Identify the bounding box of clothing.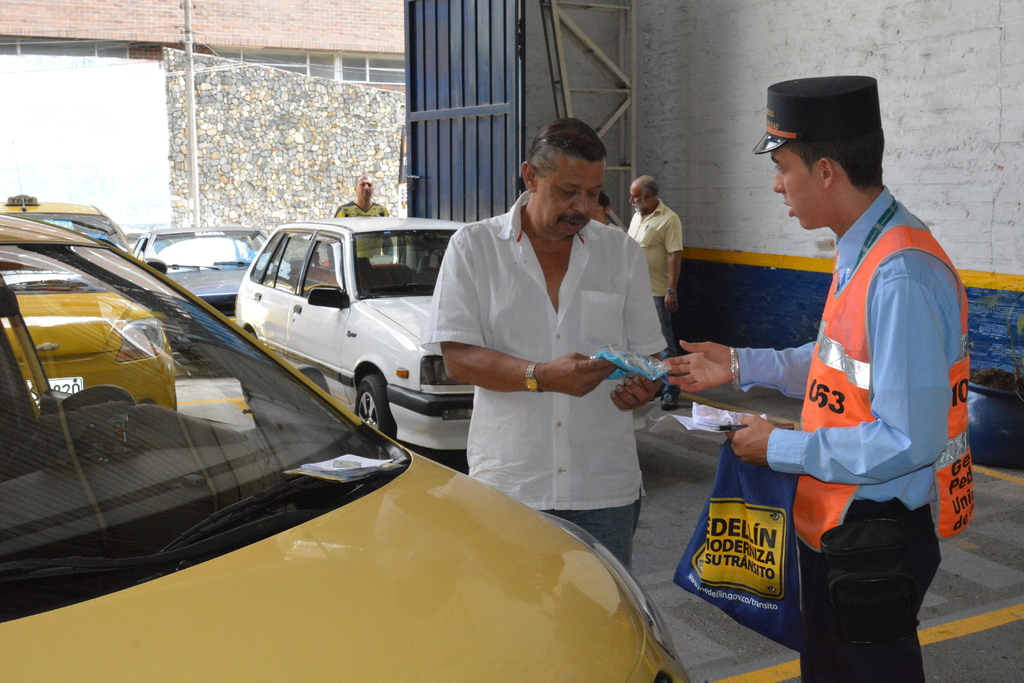
bbox(328, 194, 390, 262).
